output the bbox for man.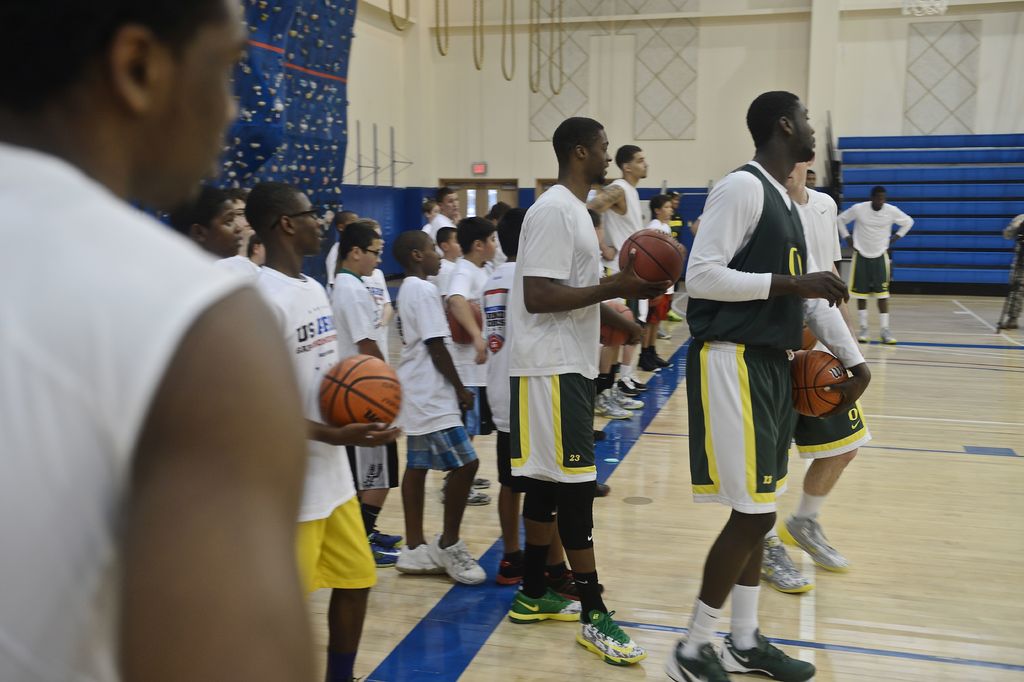
bbox=[838, 172, 938, 355].
